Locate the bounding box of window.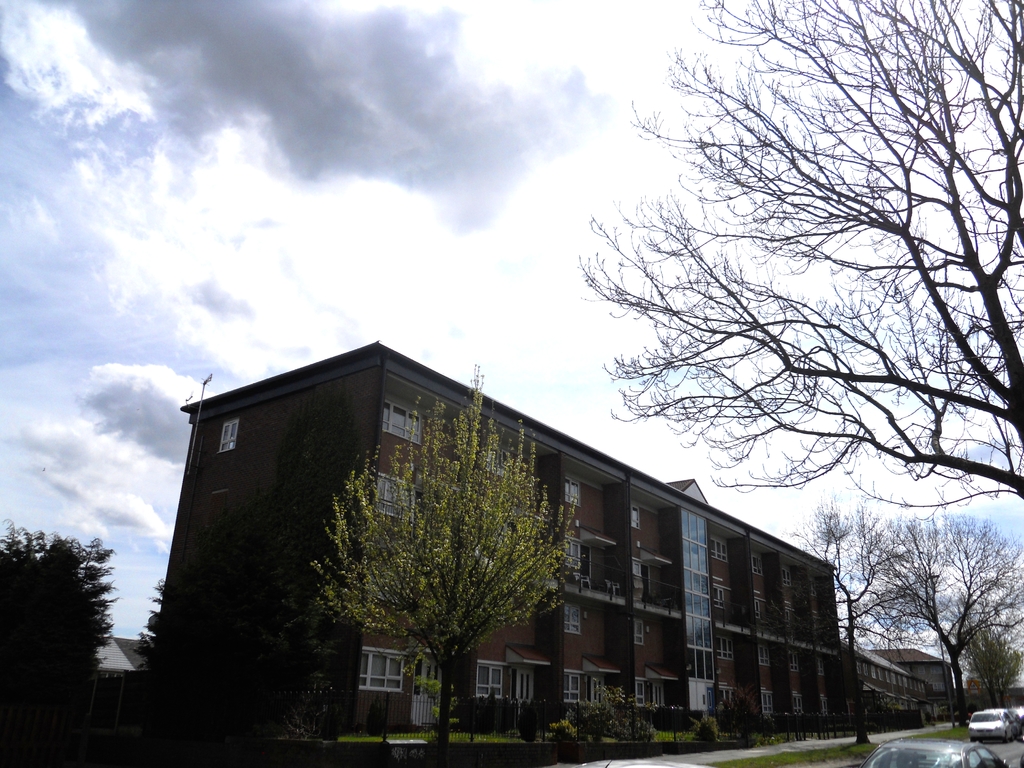
Bounding box: x1=714, y1=636, x2=732, y2=661.
